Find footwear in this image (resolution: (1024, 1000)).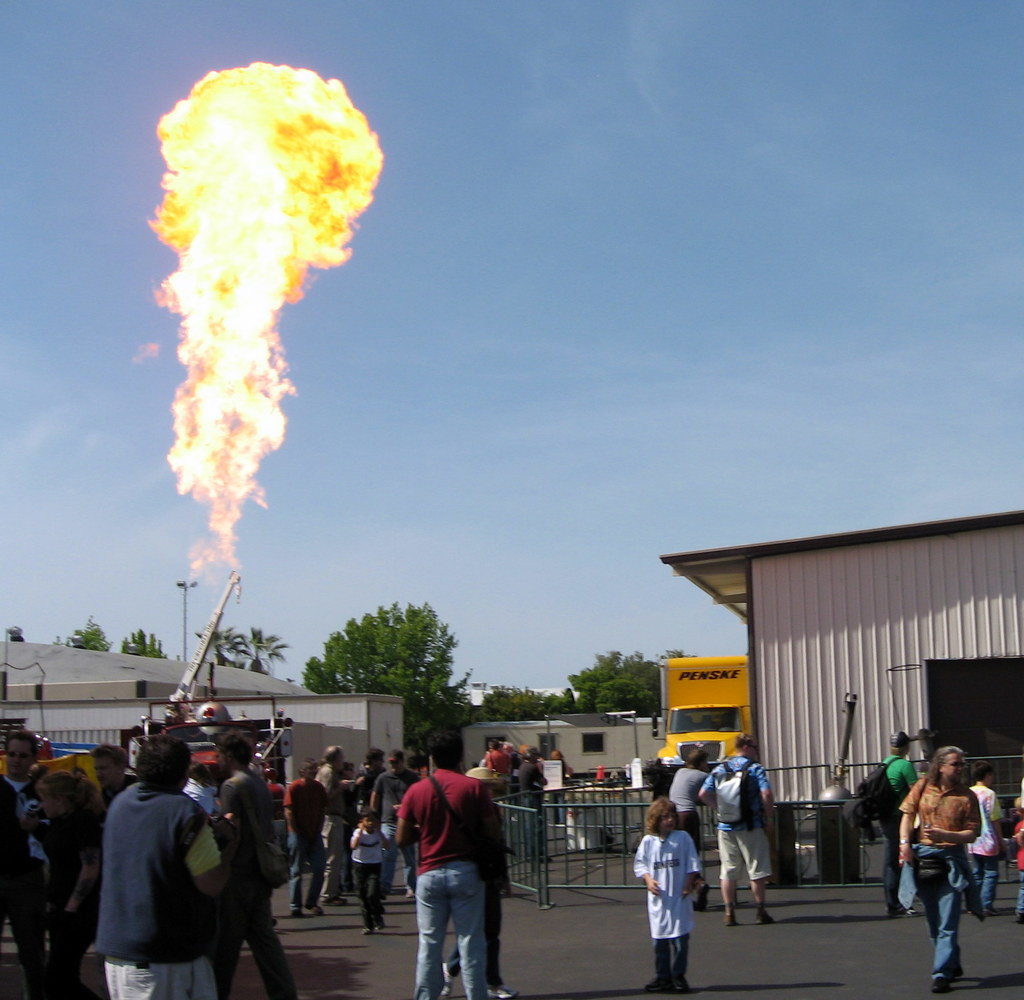
bbox=(668, 975, 690, 996).
